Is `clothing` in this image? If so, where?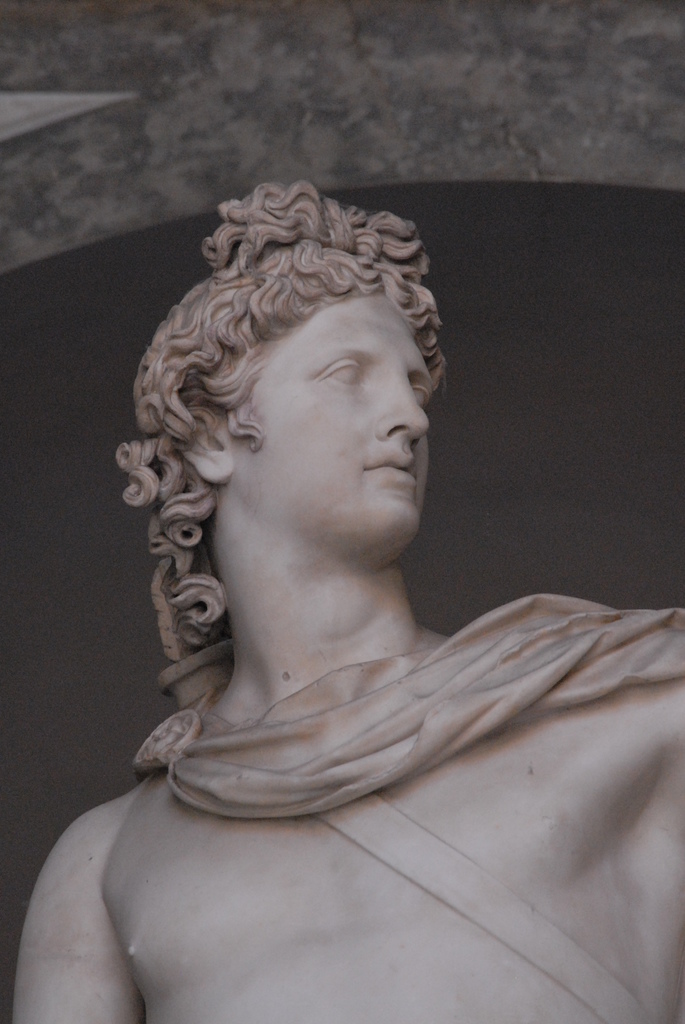
Yes, at crop(130, 652, 684, 817).
